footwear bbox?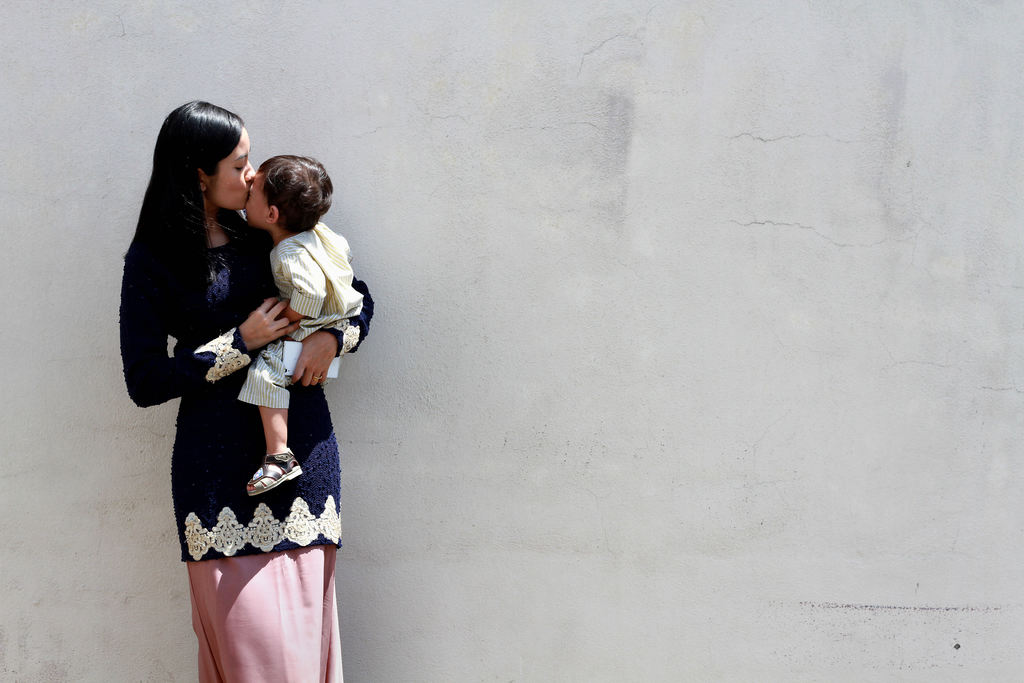
247:444:305:497
